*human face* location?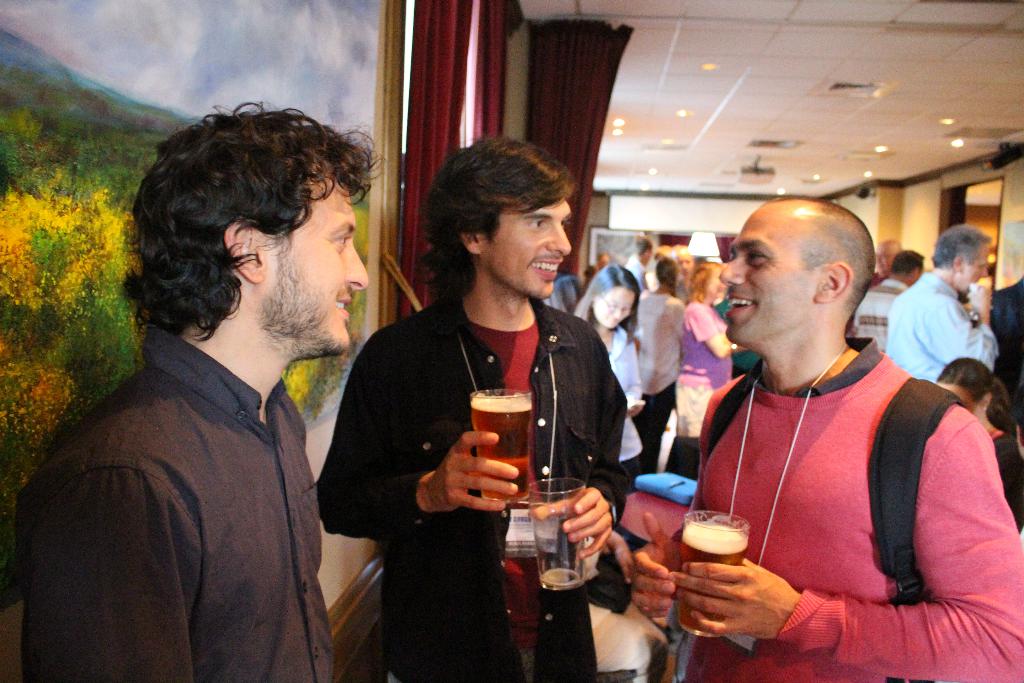
<region>260, 185, 364, 352</region>
